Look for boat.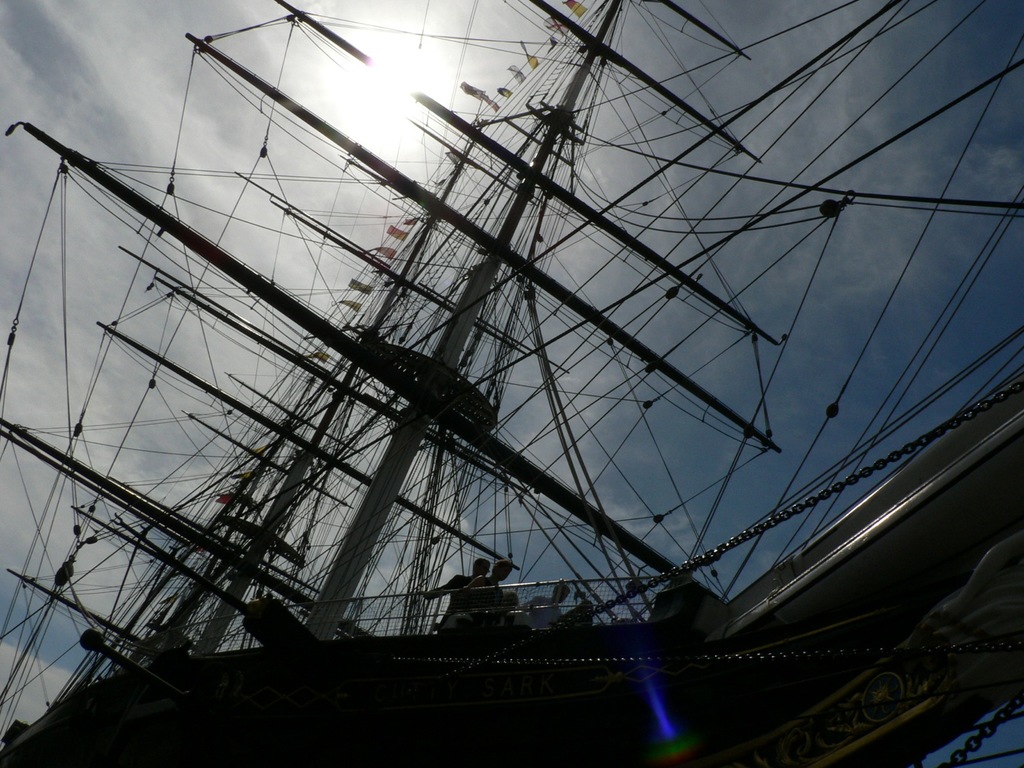
Found: select_region(0, 41, 1023, 751).
